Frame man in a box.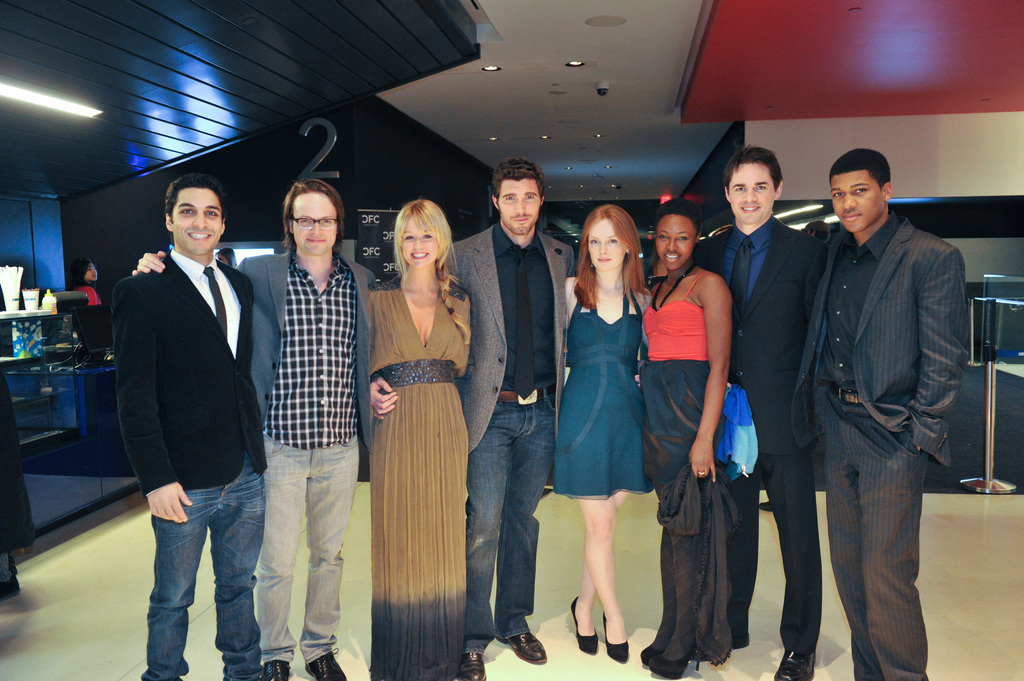
370 156 577 680.
